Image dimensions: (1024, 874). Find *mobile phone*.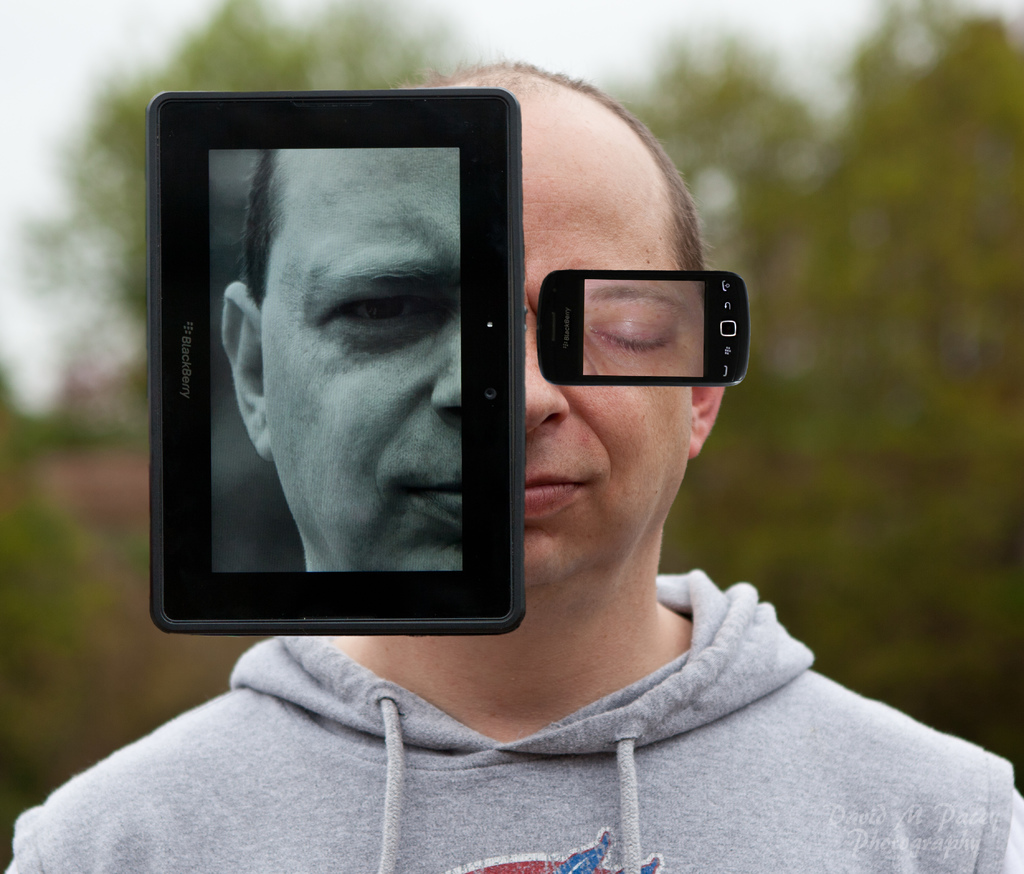
538 267 752 393.
